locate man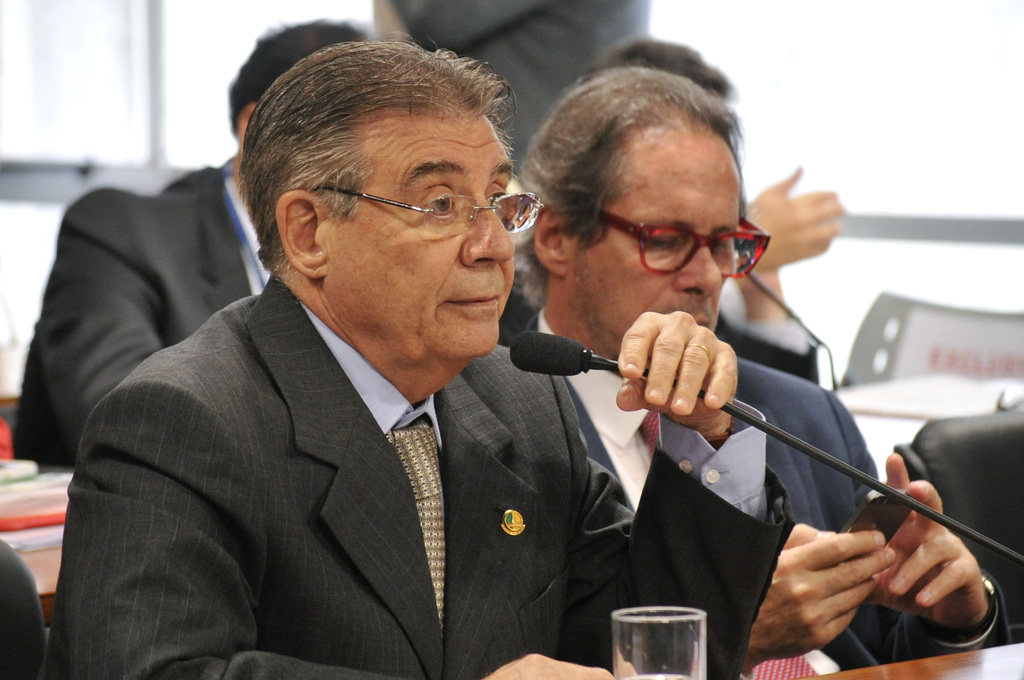
[498, 63, 1010, 679]
